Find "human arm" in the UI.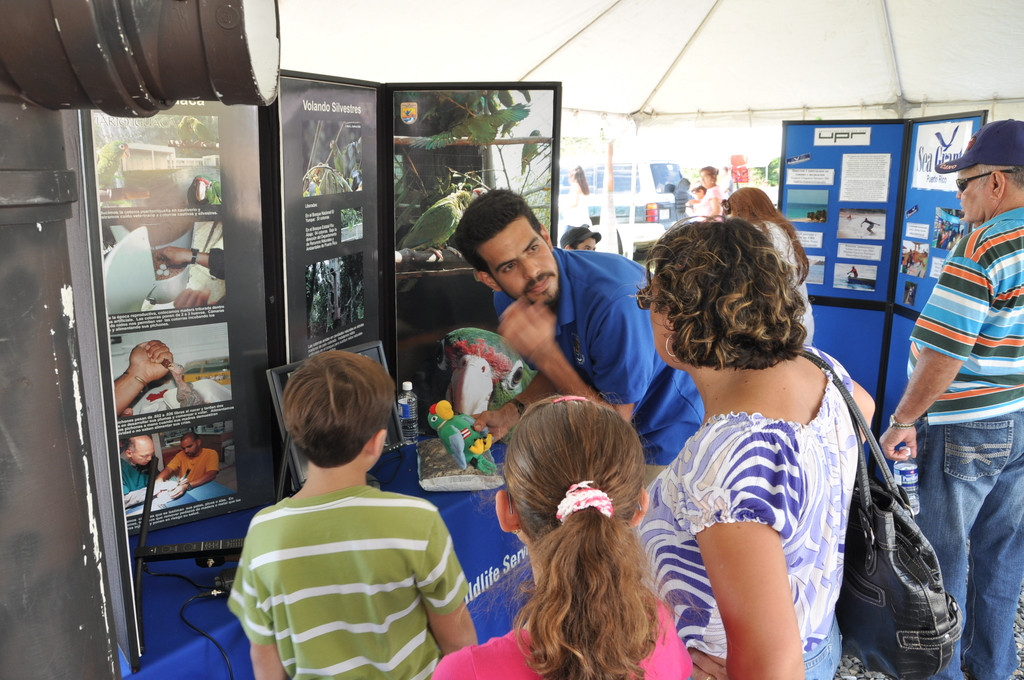
UI element at <region>152, 248, 221, 283</region>.
